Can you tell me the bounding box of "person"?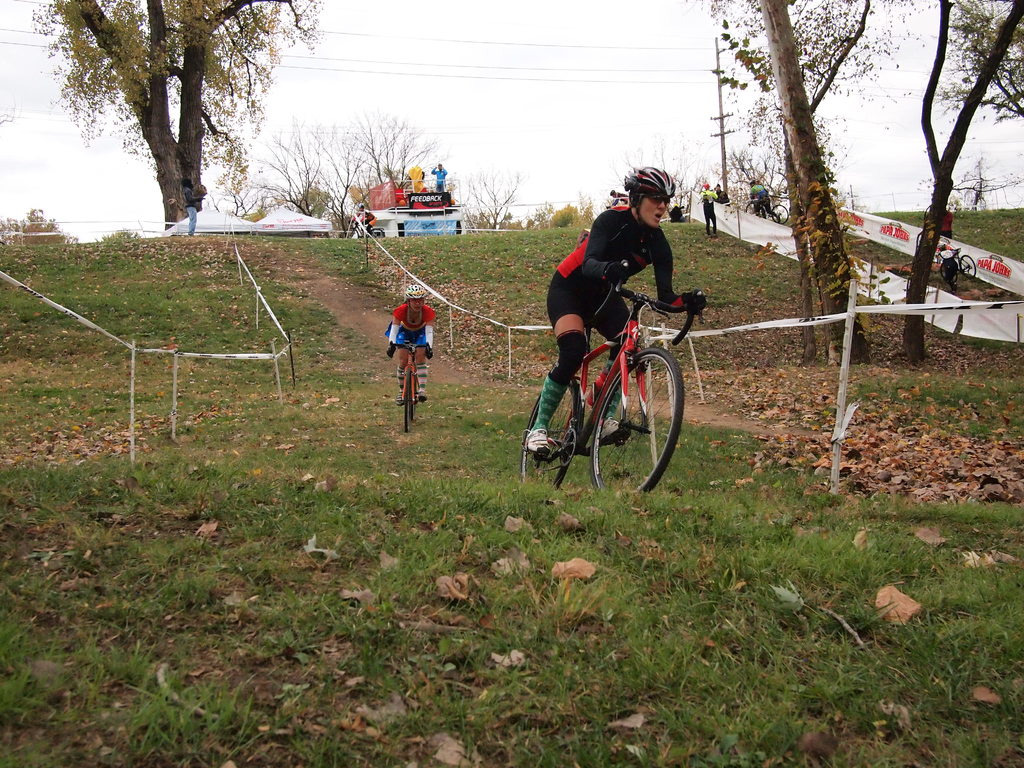
bbox=[514, 162, 703, 468].
